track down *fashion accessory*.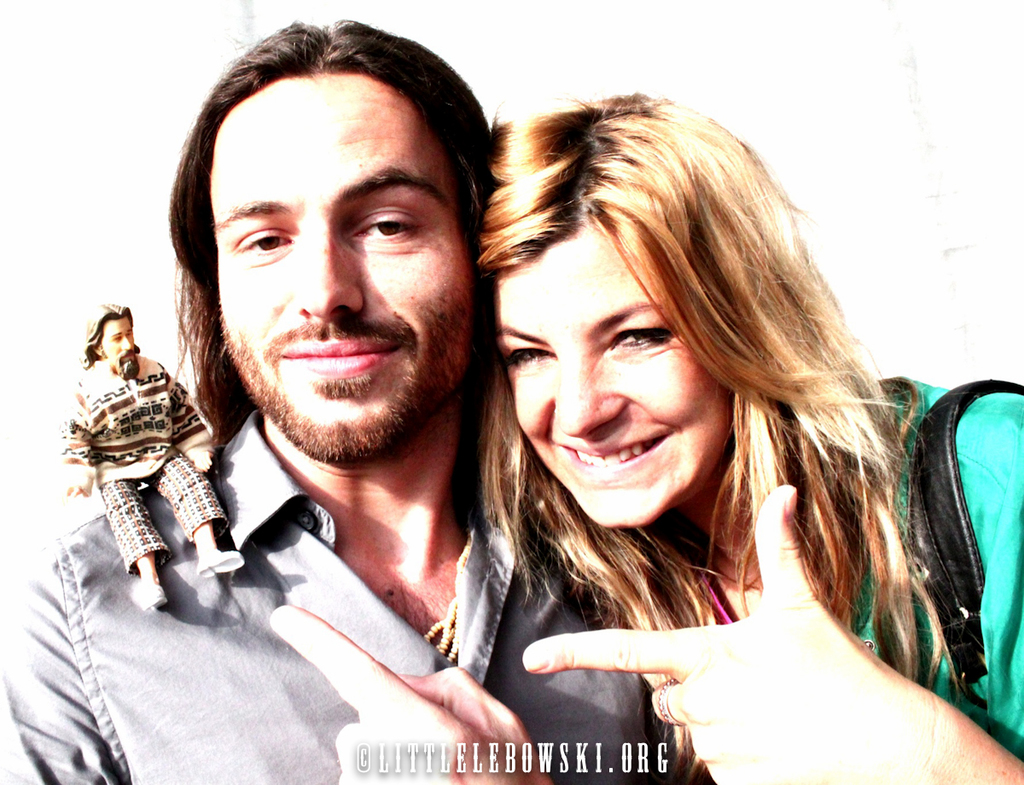
Tracked to (426, 596, 456, 665).
